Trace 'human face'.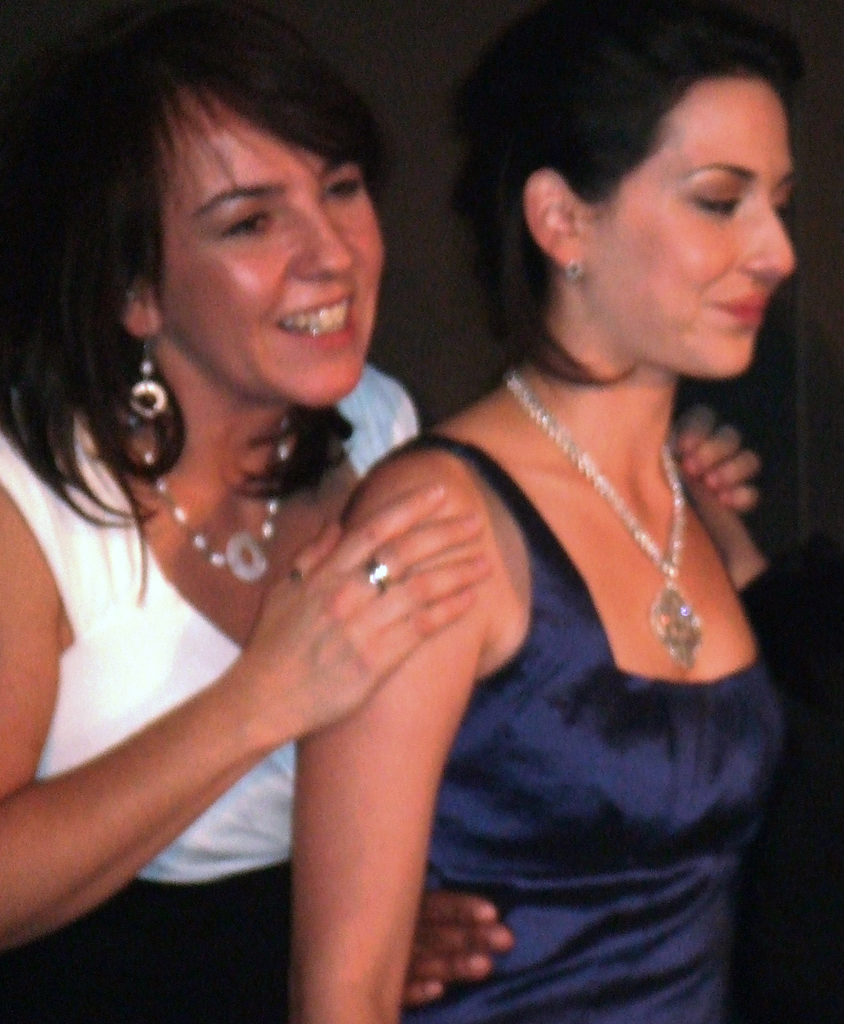
Traced to x1=163 y1=118 x2=380 y2=407.
